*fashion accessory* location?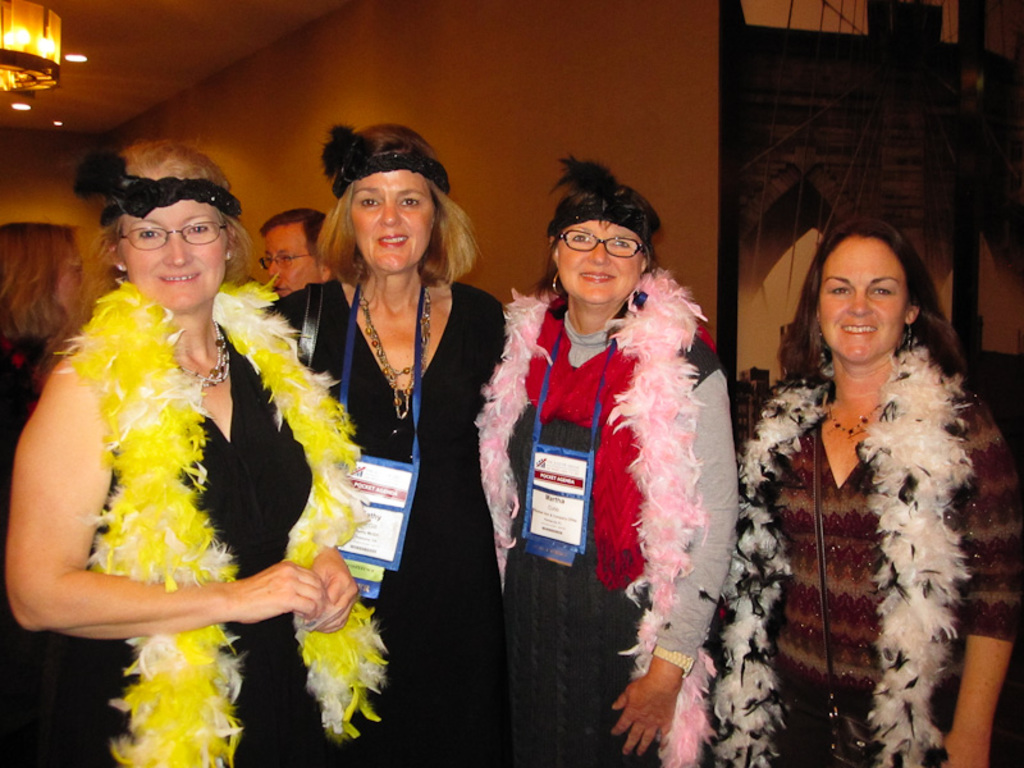
x1=332 y1=271 x2=429 y2=600
